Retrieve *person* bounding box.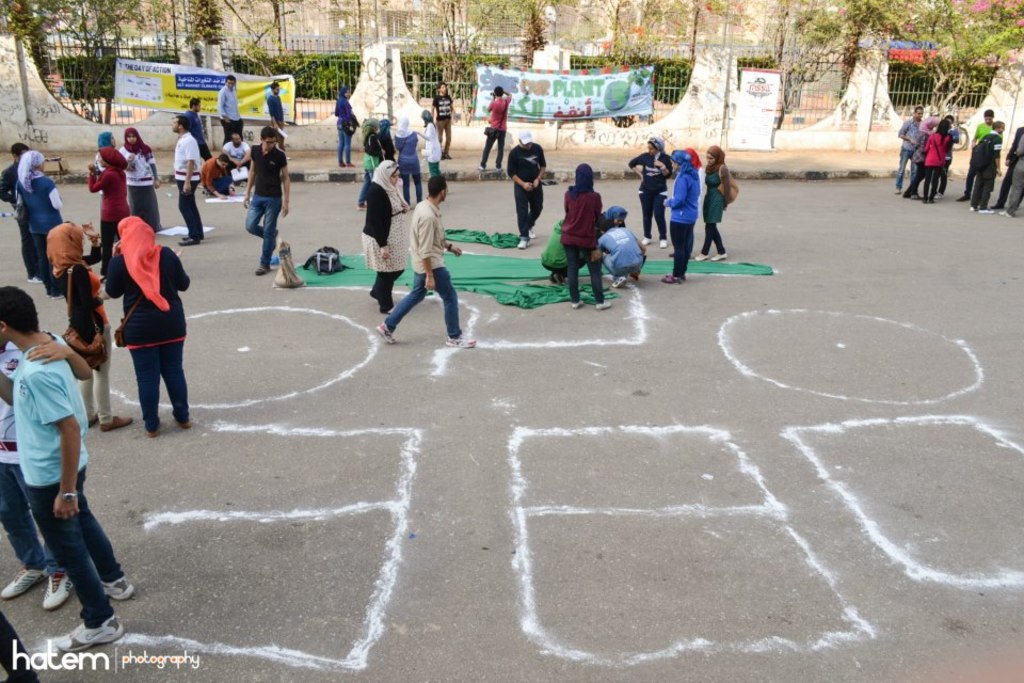
Bounding box: {"left": 396, "top": 126, "right": 418, "bottom": 208}.
